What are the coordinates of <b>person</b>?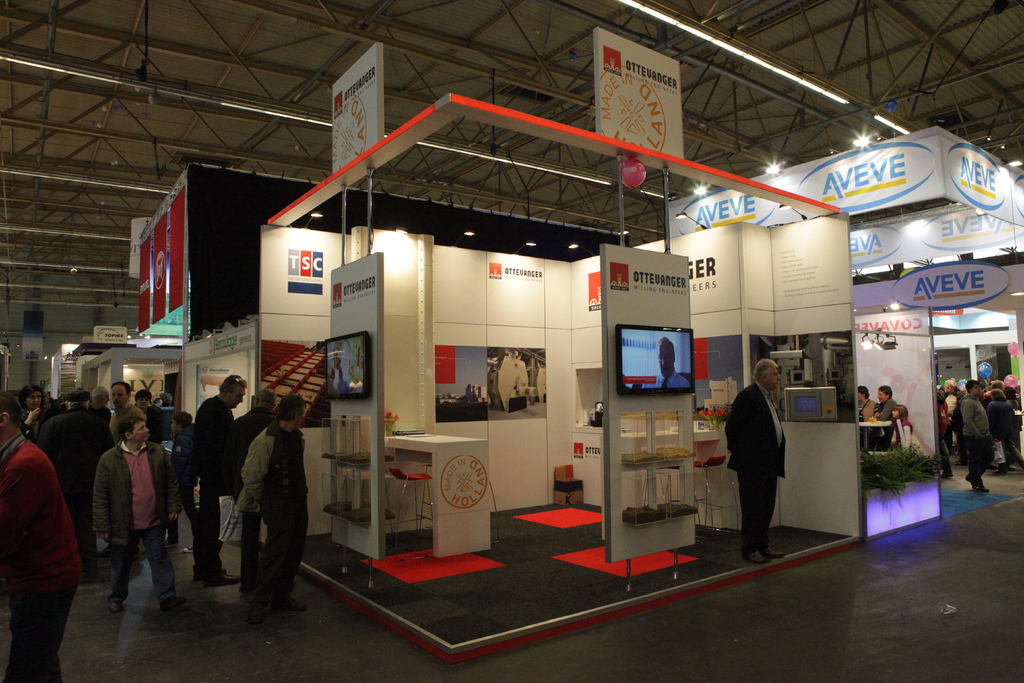
[left=90, top=402, right=180, bottom=614].
